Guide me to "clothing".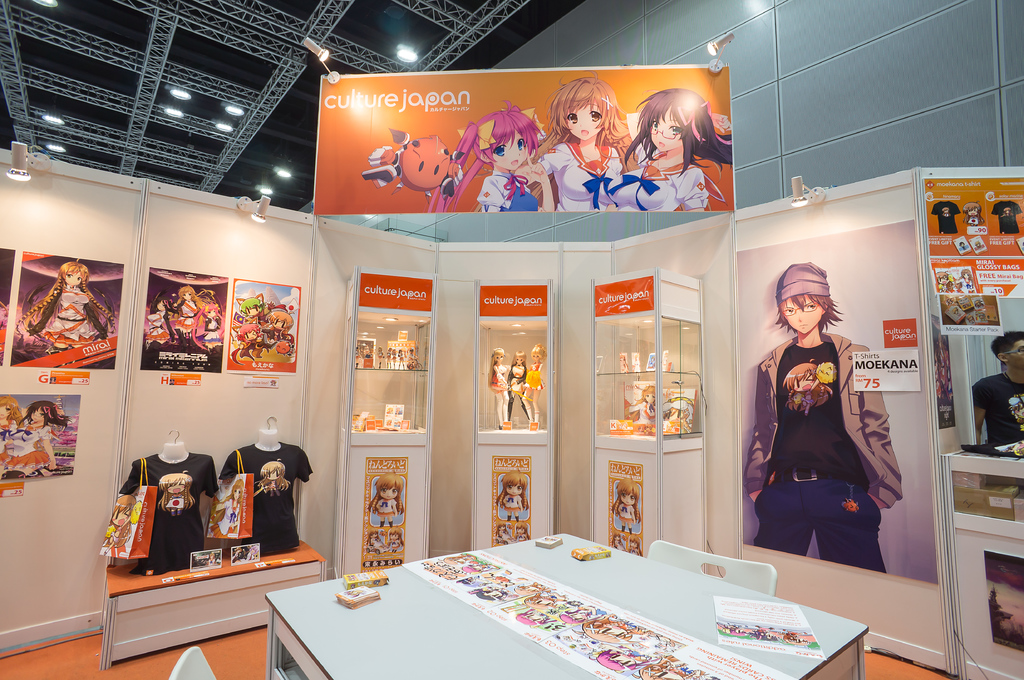
Guidance: detection(475, 161, 539, 212).
